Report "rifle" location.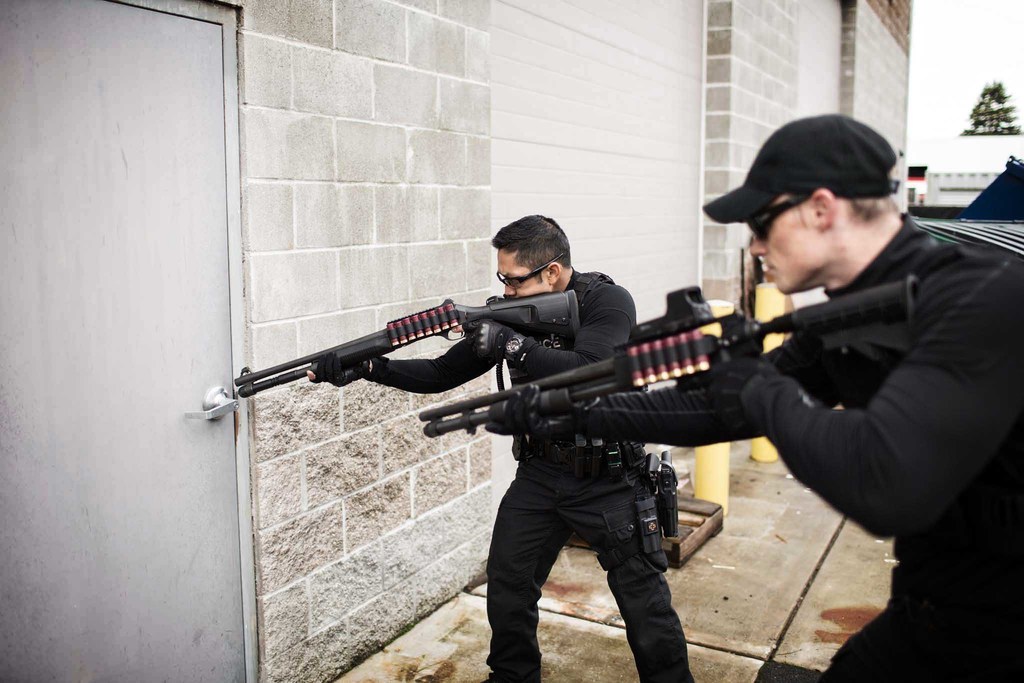
Report: {"x1": 232, "y1": 285, "x2": 583, "y2": 399}.
